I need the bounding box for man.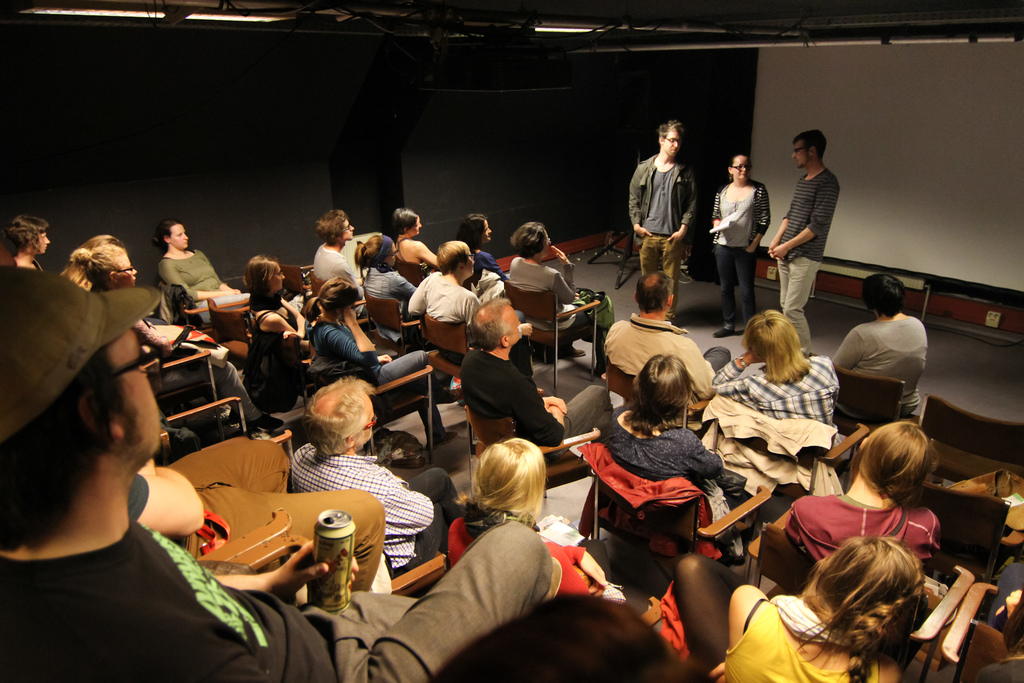
Here it is: crop(636, 119, 715, 295).
